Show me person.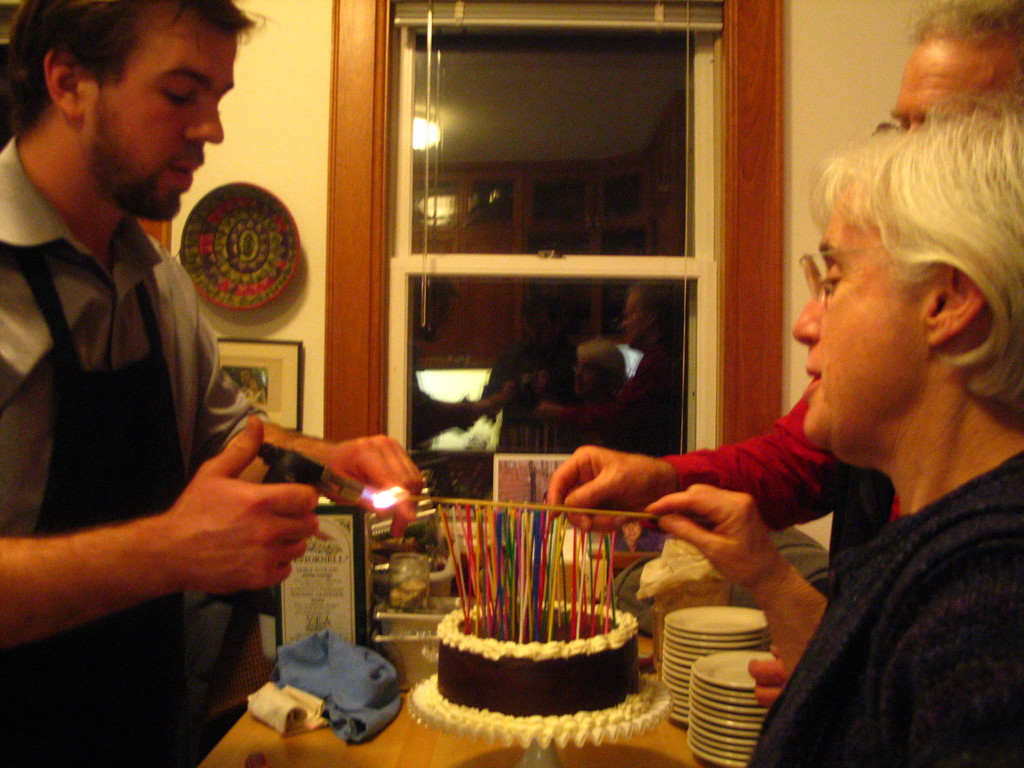
person is here: Rect(0, 0, 424, 767).
